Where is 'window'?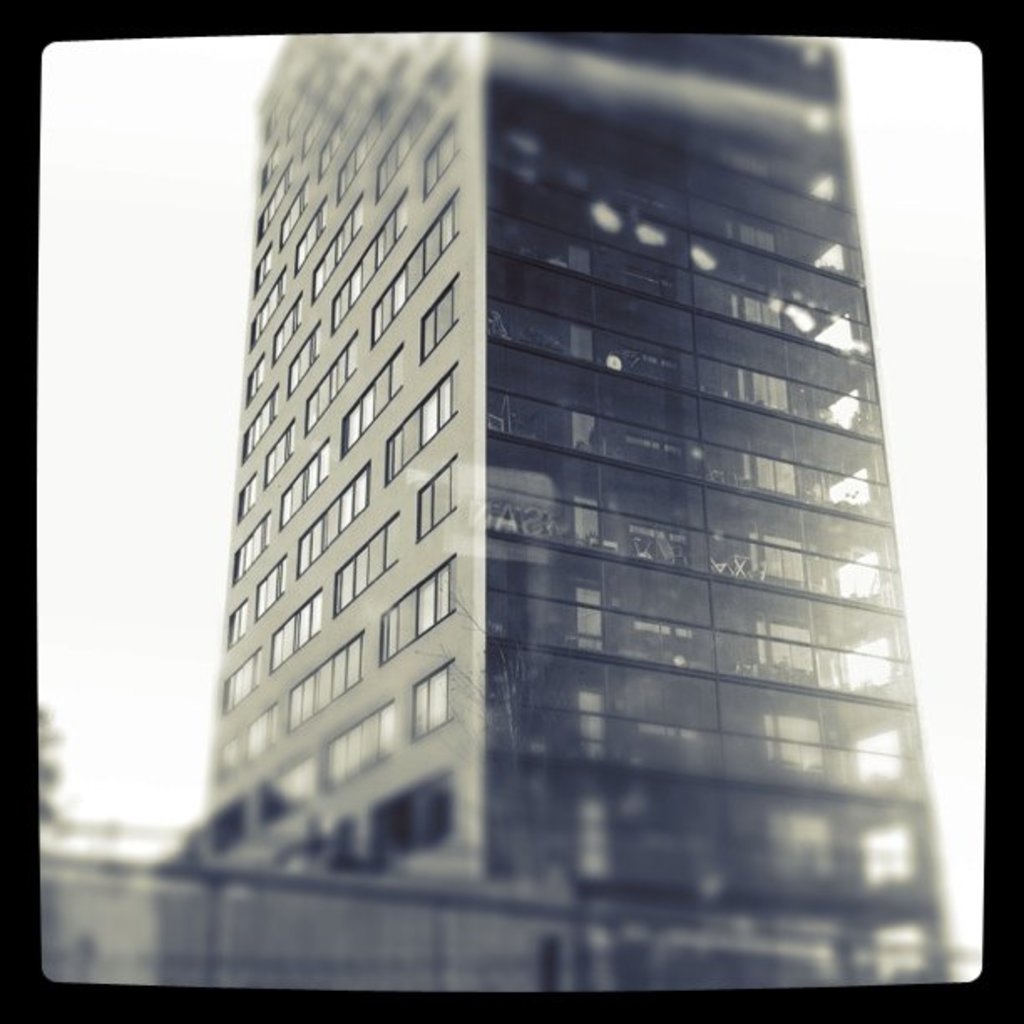
bbox(233, 504, 271, 584).
